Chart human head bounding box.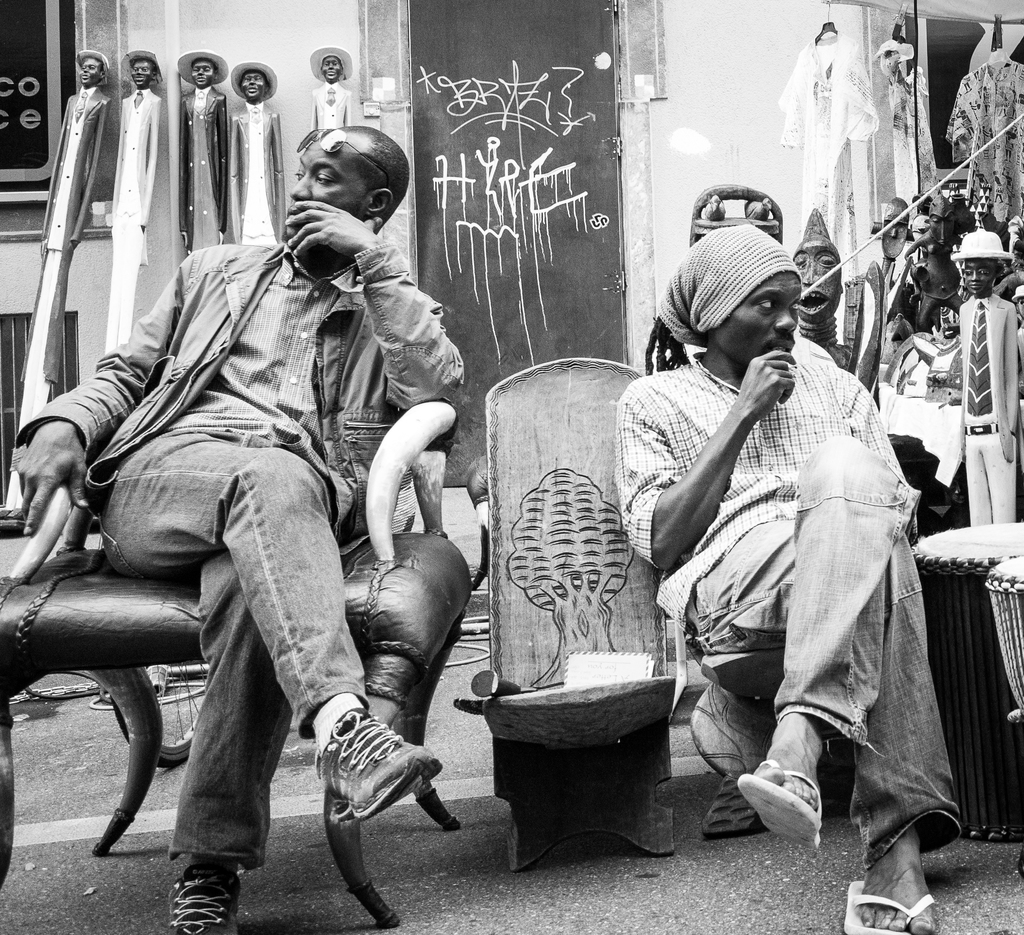
Charted: bbox=(174, 48, 227, 92).
